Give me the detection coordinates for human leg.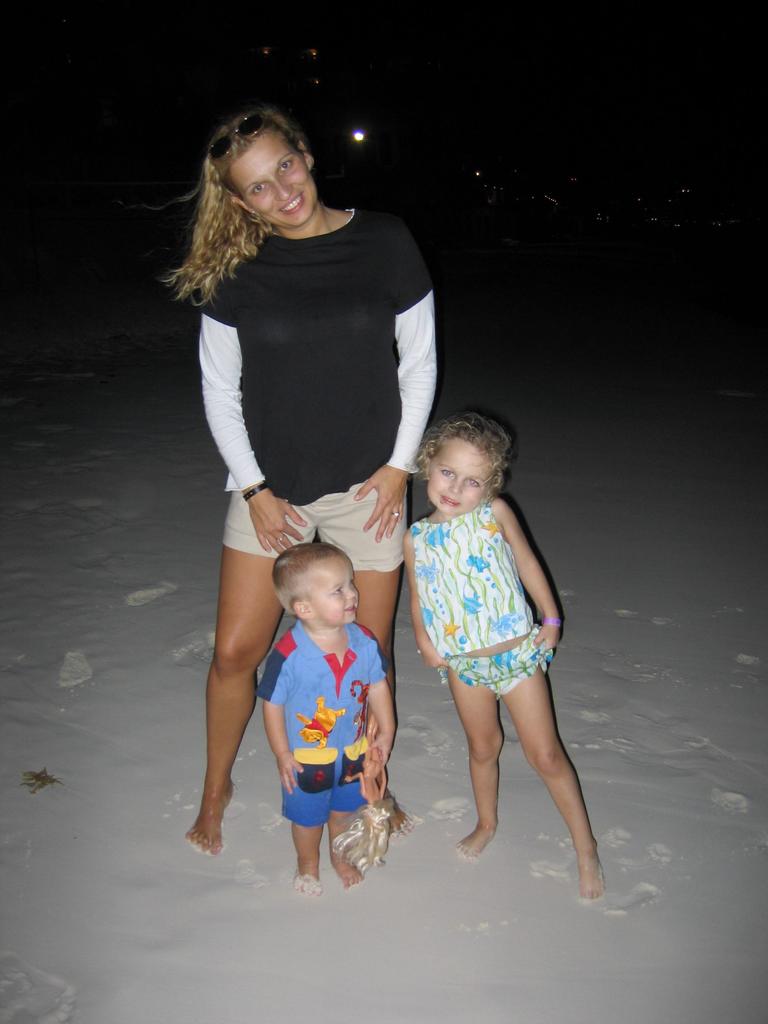
(left=179, top=493, right=318, bottom=851).
